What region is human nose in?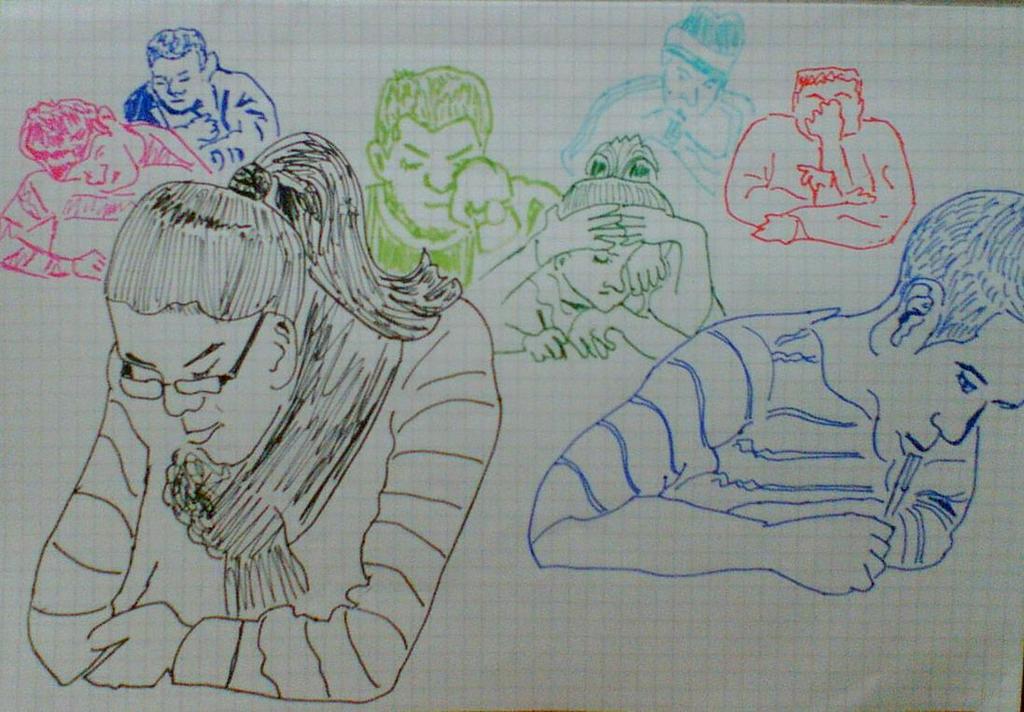
bbox(161, 387, 206, 418).
